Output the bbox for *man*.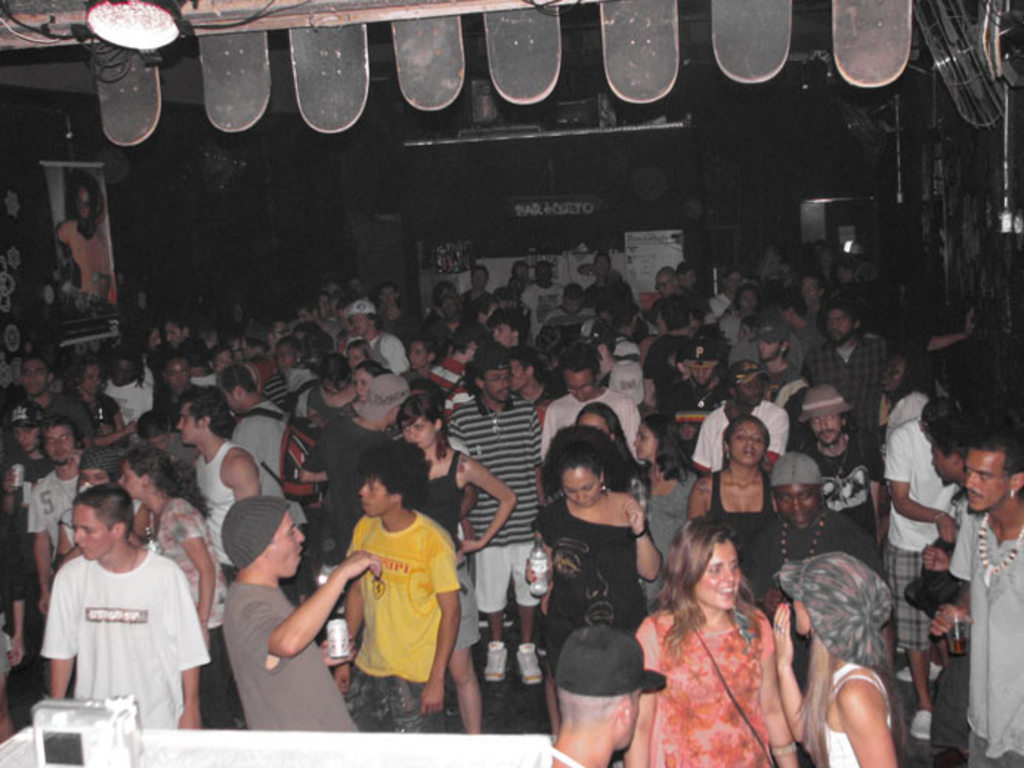
<region>517, 261, 567, 338</region>.
